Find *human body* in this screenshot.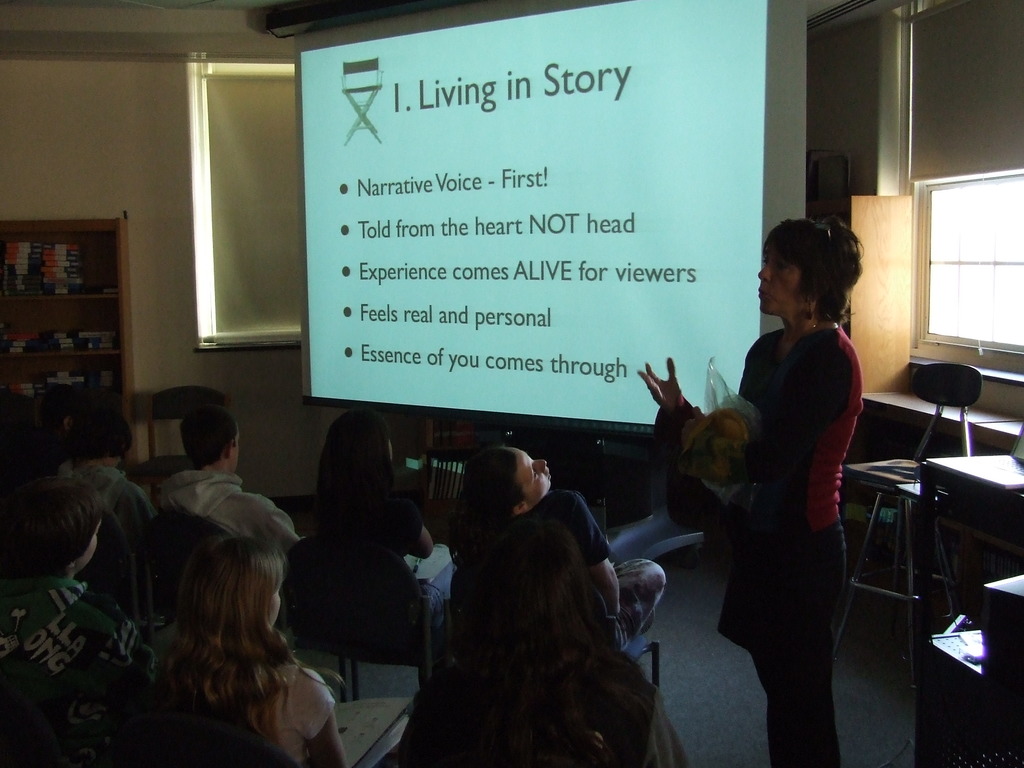
The bounding box for *human body* is 301:404:444:653.
